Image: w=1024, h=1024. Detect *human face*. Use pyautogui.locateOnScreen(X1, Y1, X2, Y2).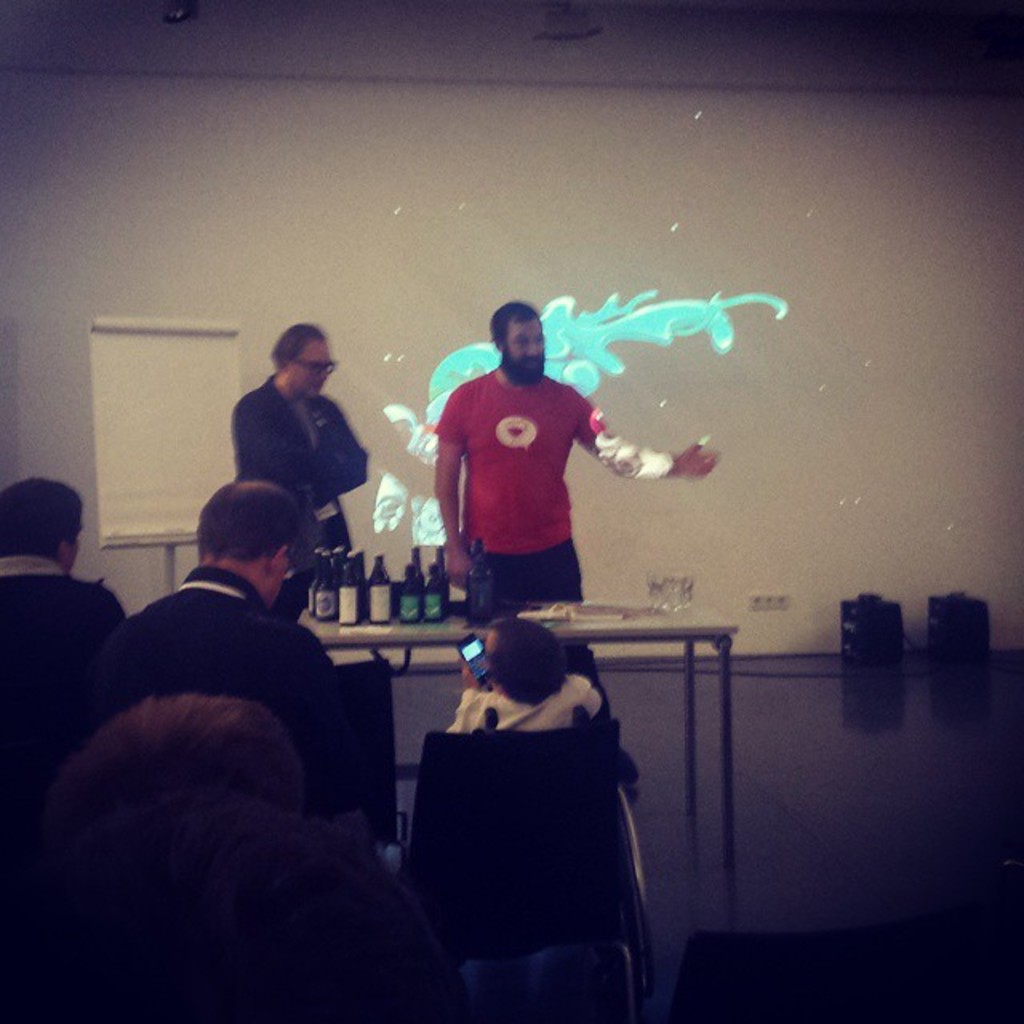
pyautogui.locateOnScreen(501, 320, 544, 370).
